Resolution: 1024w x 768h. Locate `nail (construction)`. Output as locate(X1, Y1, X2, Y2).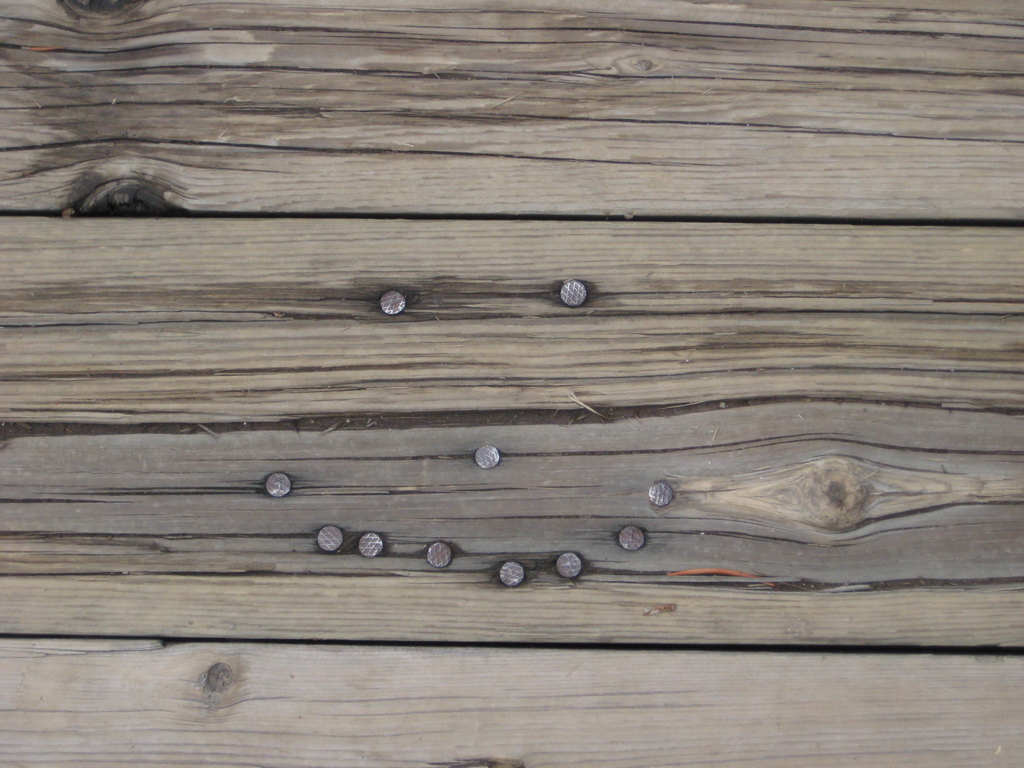
locate(266, 469, 287, 499).
